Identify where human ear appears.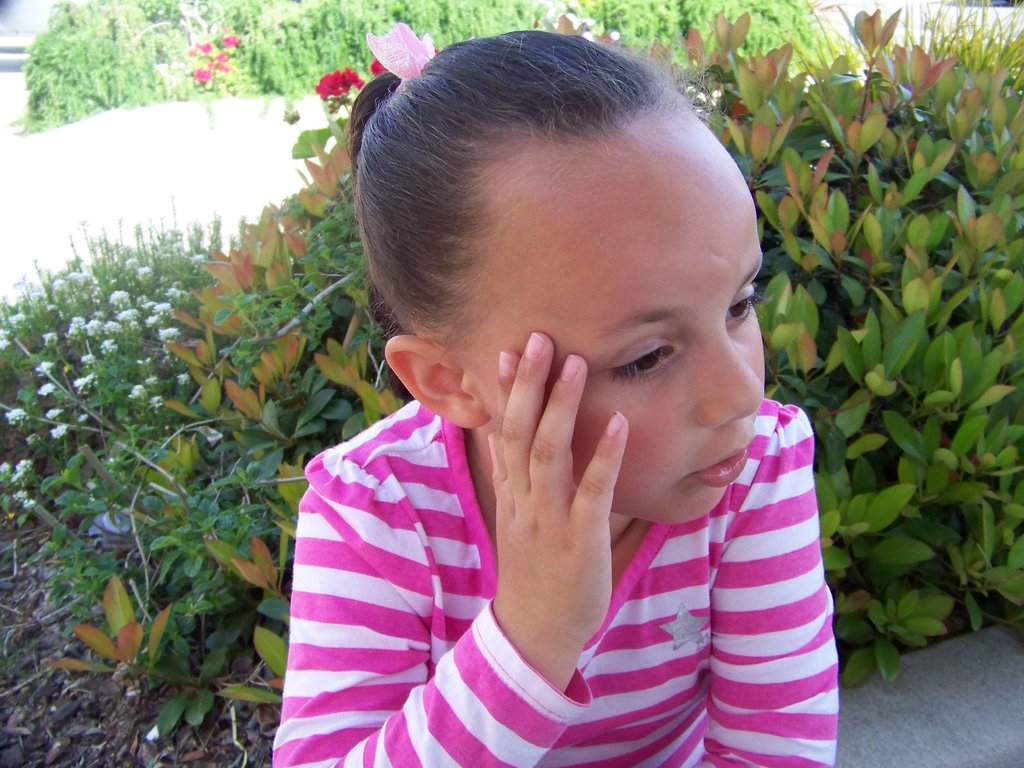
Appears at 385:335:495:429.
